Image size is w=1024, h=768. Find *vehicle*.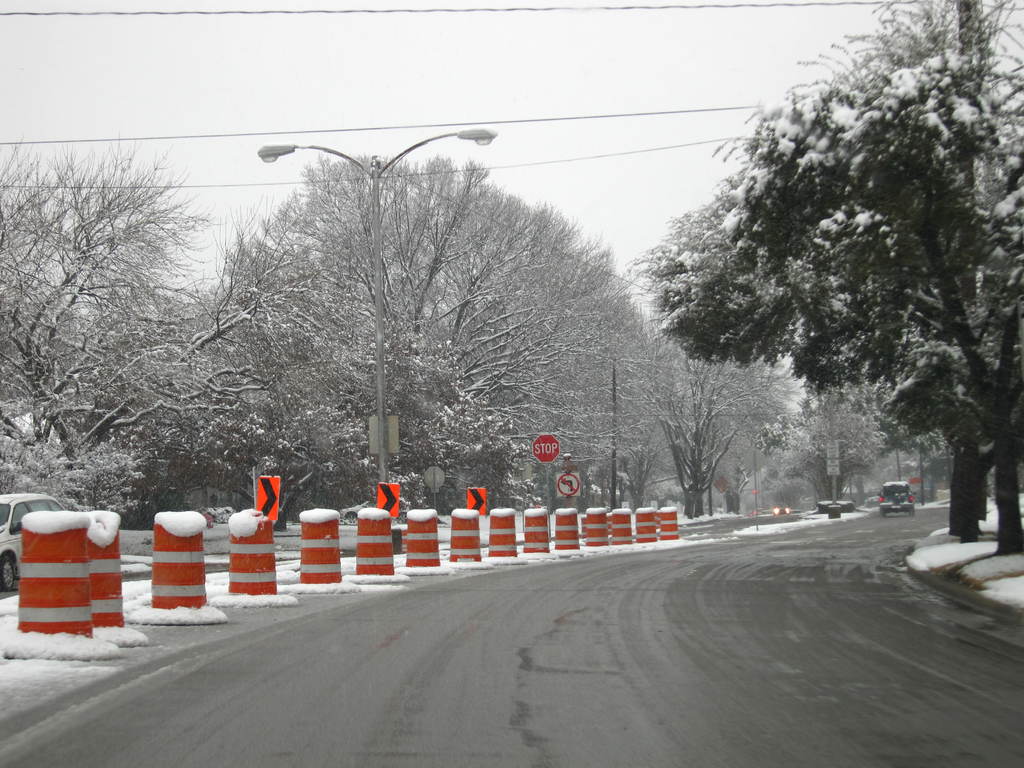
[876, 481, 916, 510].
